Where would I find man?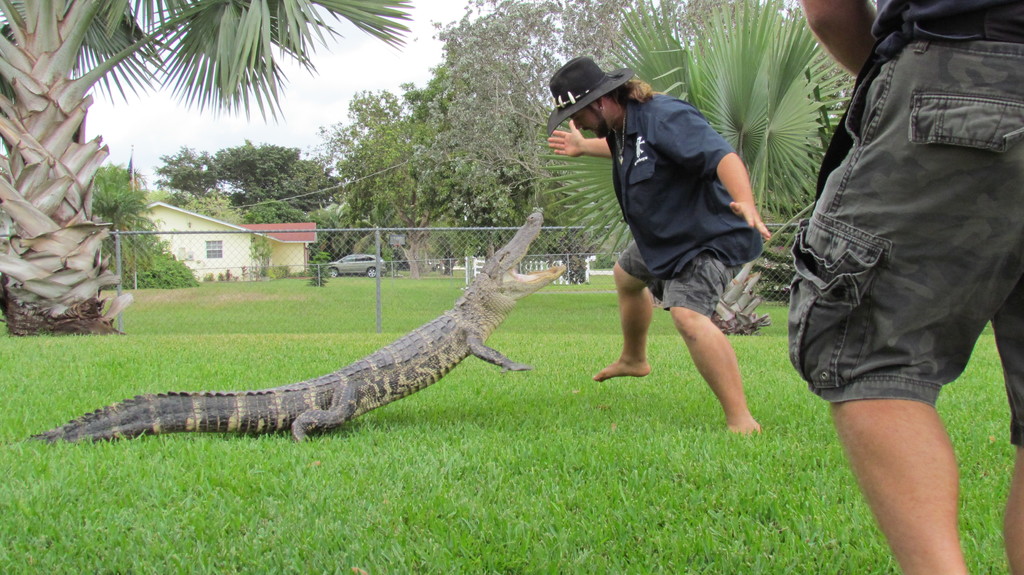
At <region>782, 0, 1023, 574</region>.
